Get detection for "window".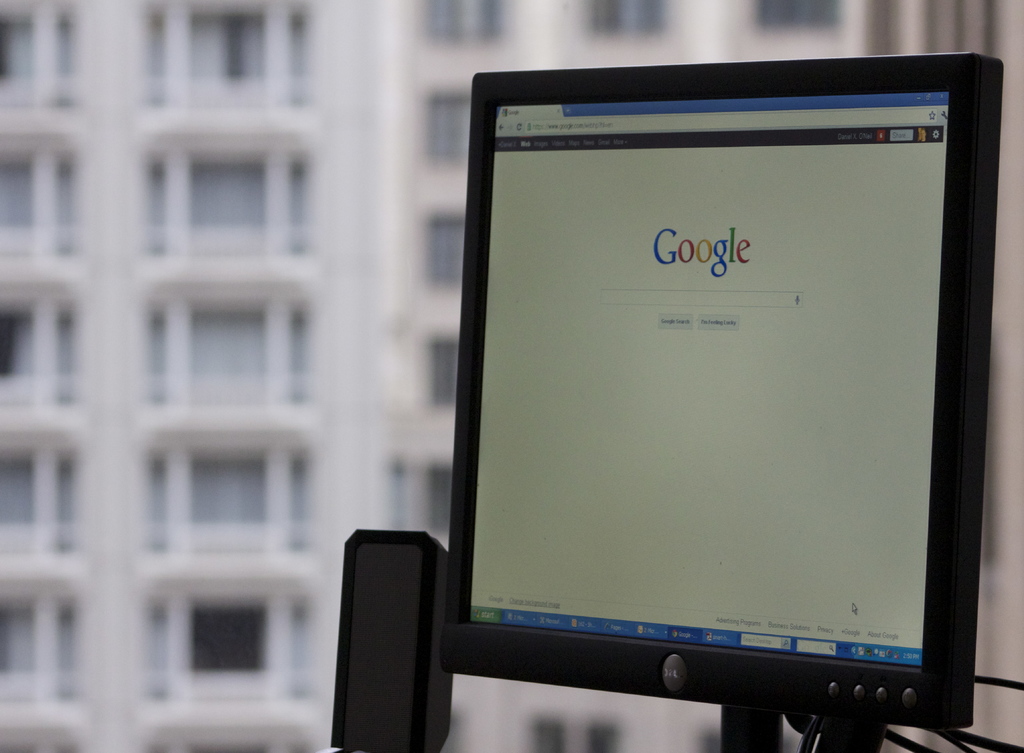
Detection: pyautogui.locateOnScreen(139, 320, 308, 417).
